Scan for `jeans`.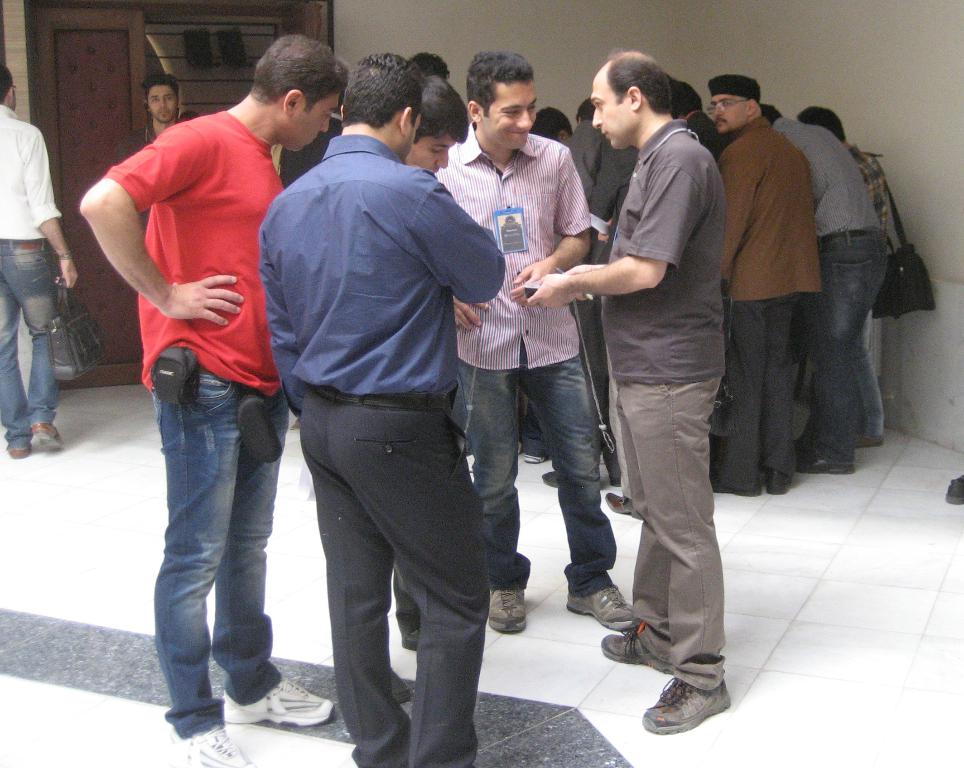
Scan result: pyautogui.locateOnScreen(142, 370, 285, 732).
